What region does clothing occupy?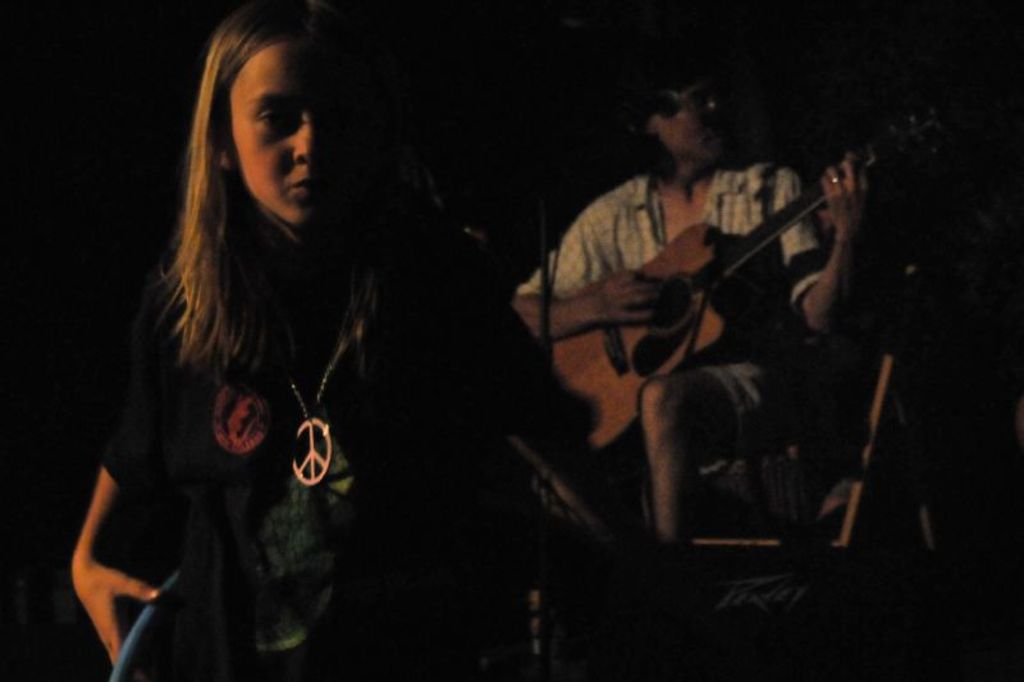
<box>515,171,829,299</box>.
